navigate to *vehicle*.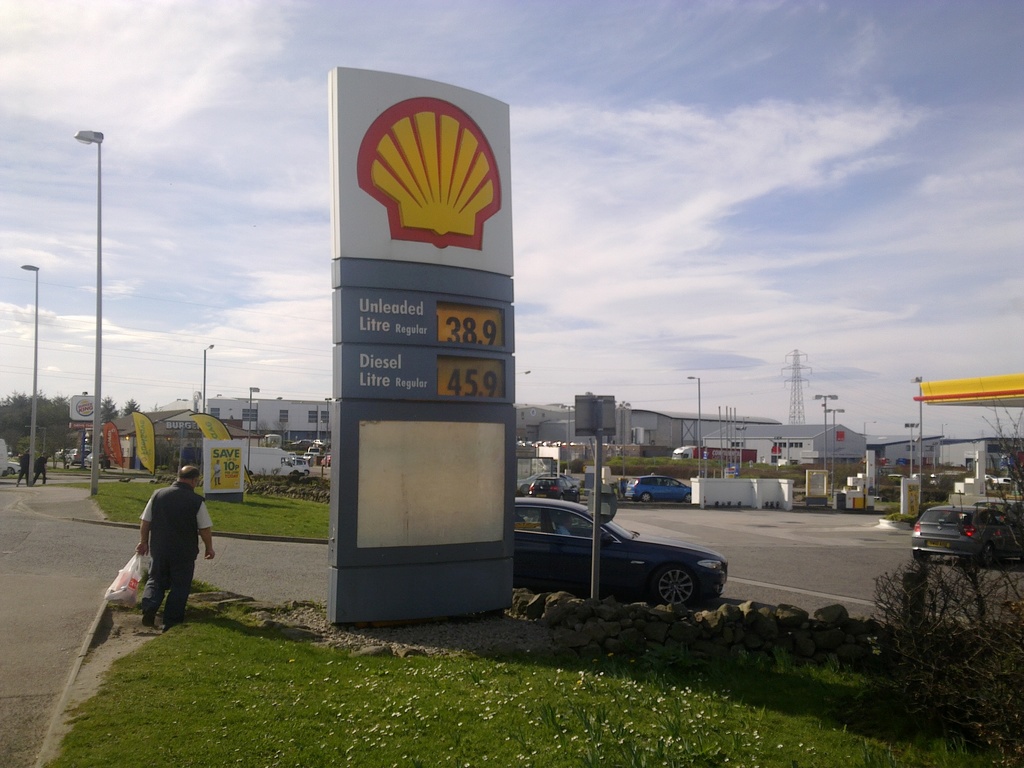
Navigation target: [671,445,694,463].
